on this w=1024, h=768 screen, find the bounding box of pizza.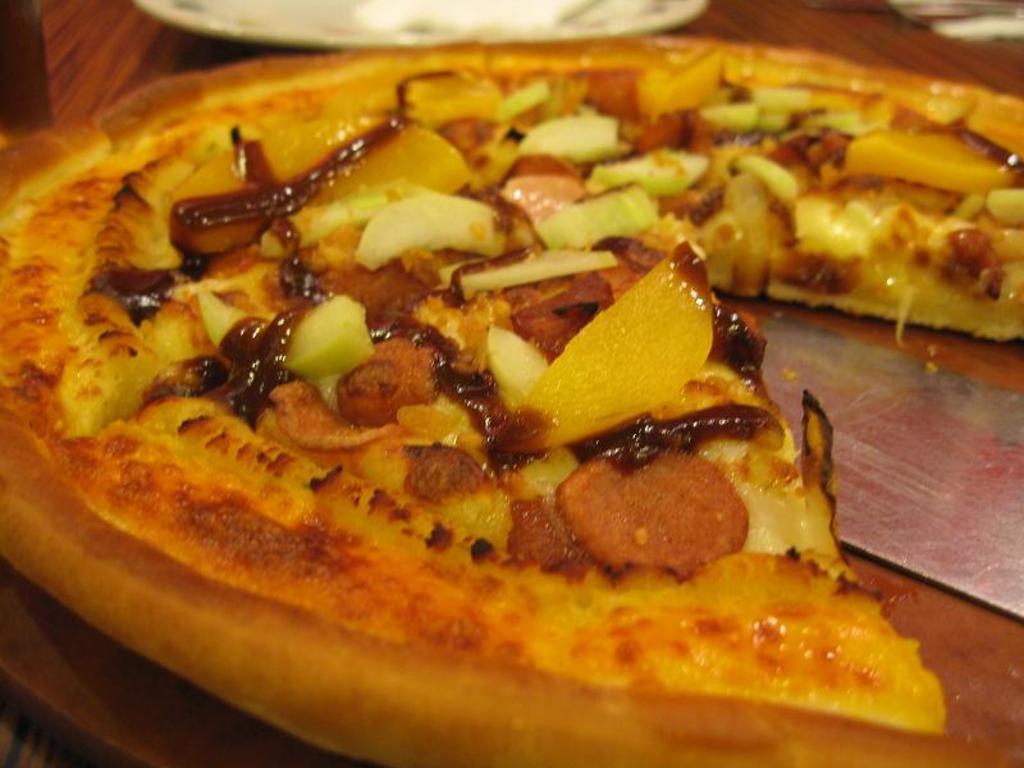
Bounding box: l=0, t=32, r=1023, b=767.
